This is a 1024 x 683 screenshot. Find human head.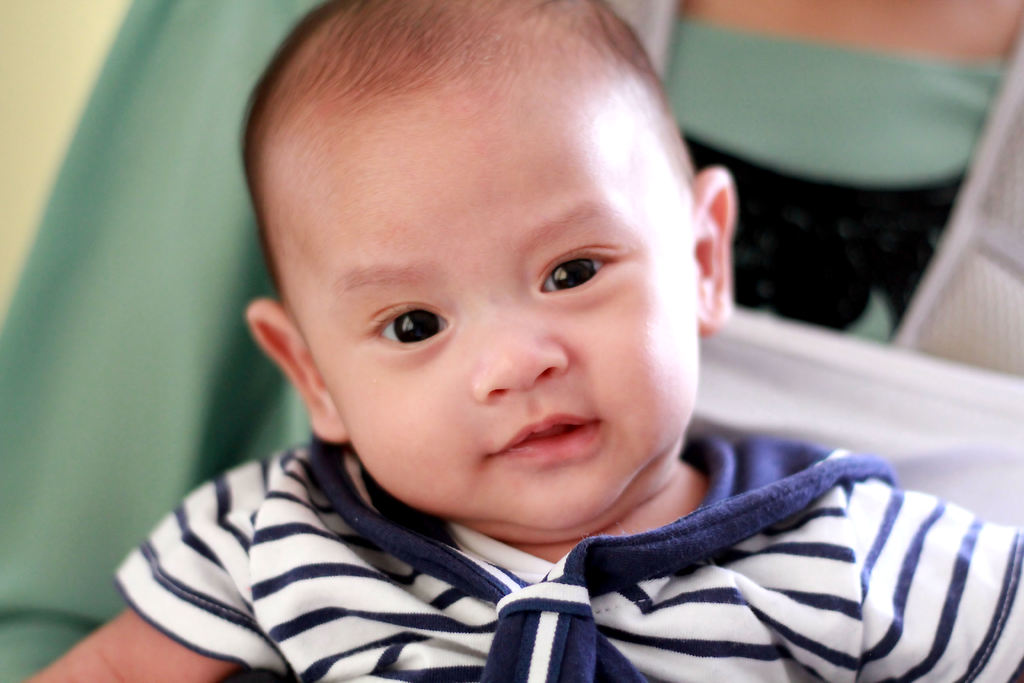
Bounding box: bbox=[241, 0, 715, 554].
